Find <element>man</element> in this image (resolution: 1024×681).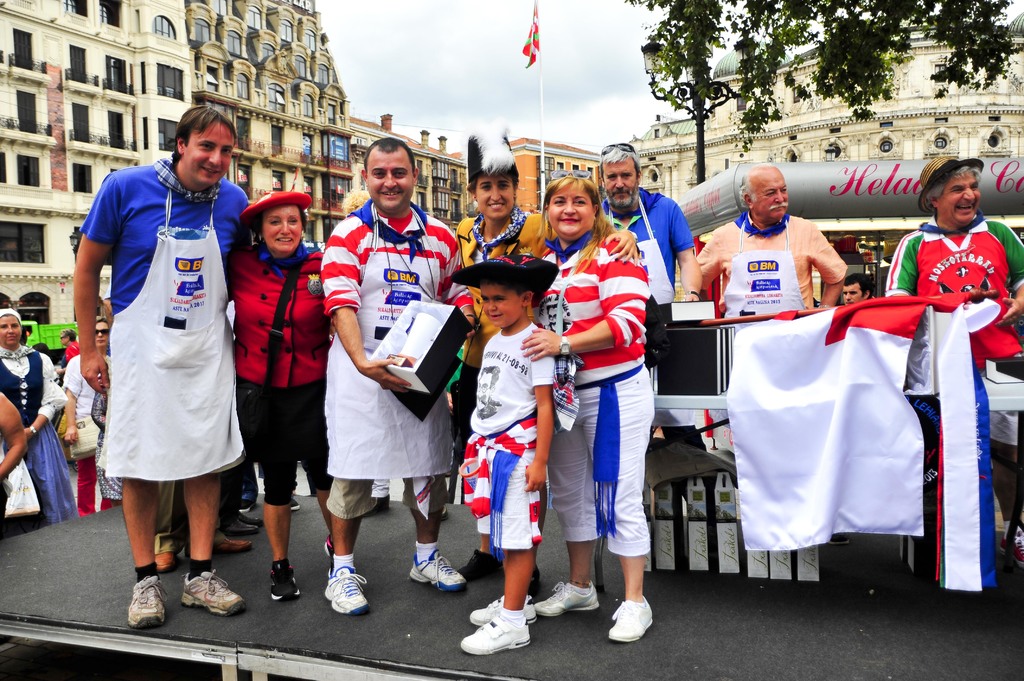
321/135/465/613.
